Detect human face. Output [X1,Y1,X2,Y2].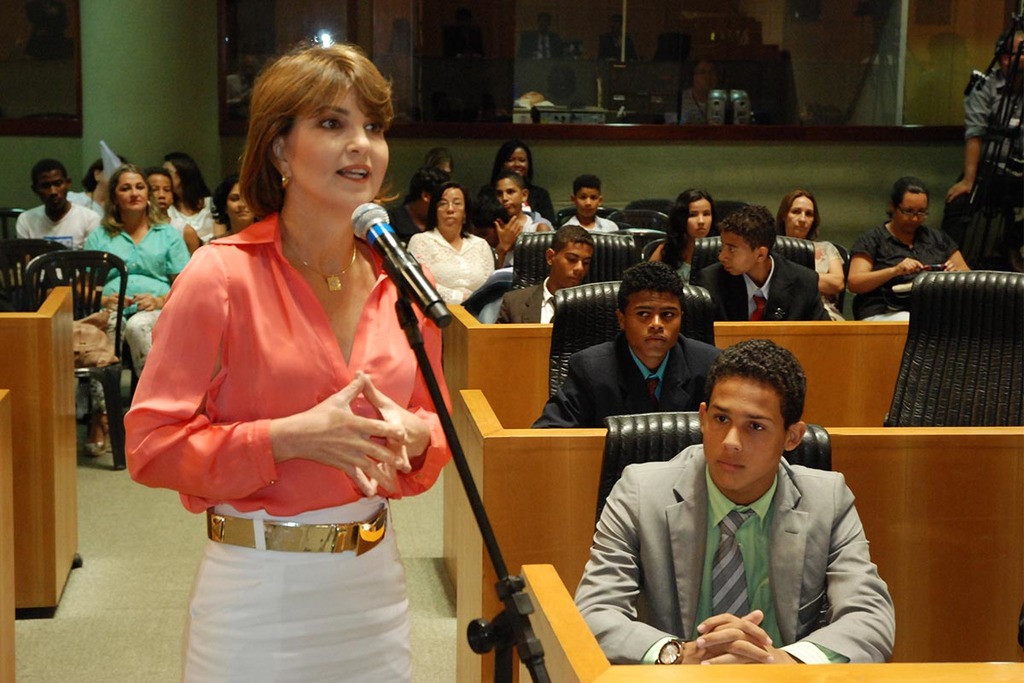
[684,197,713,240].
